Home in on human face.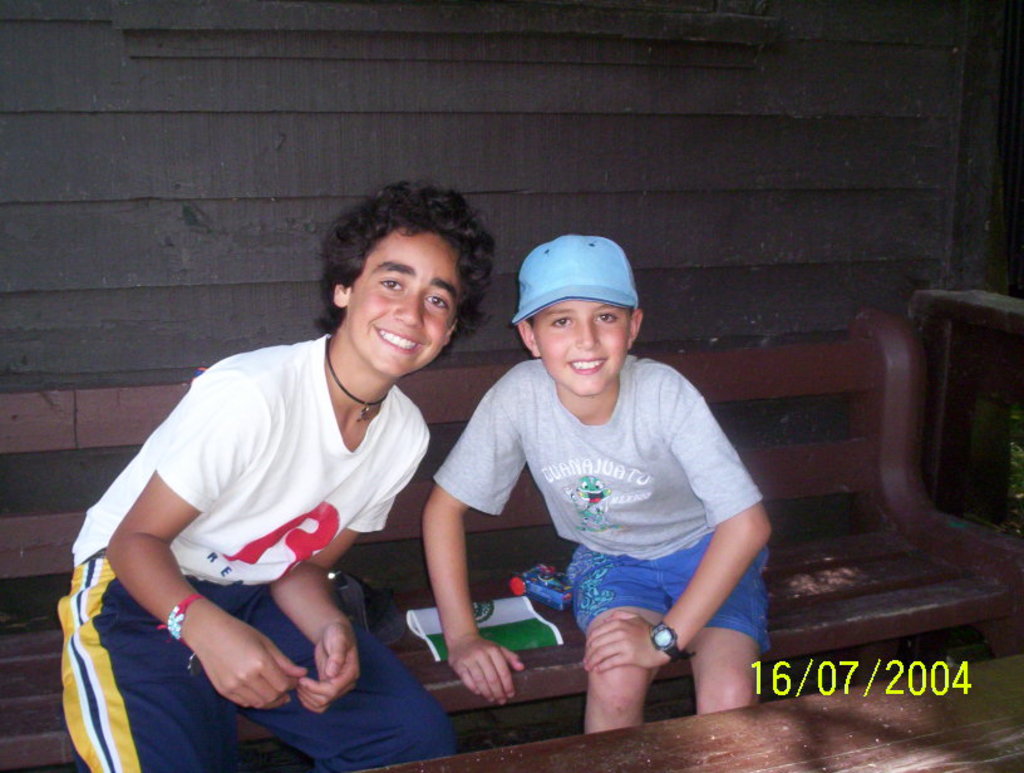
Homed in at <bbox>350, 231, 459, 376</bbox>.
